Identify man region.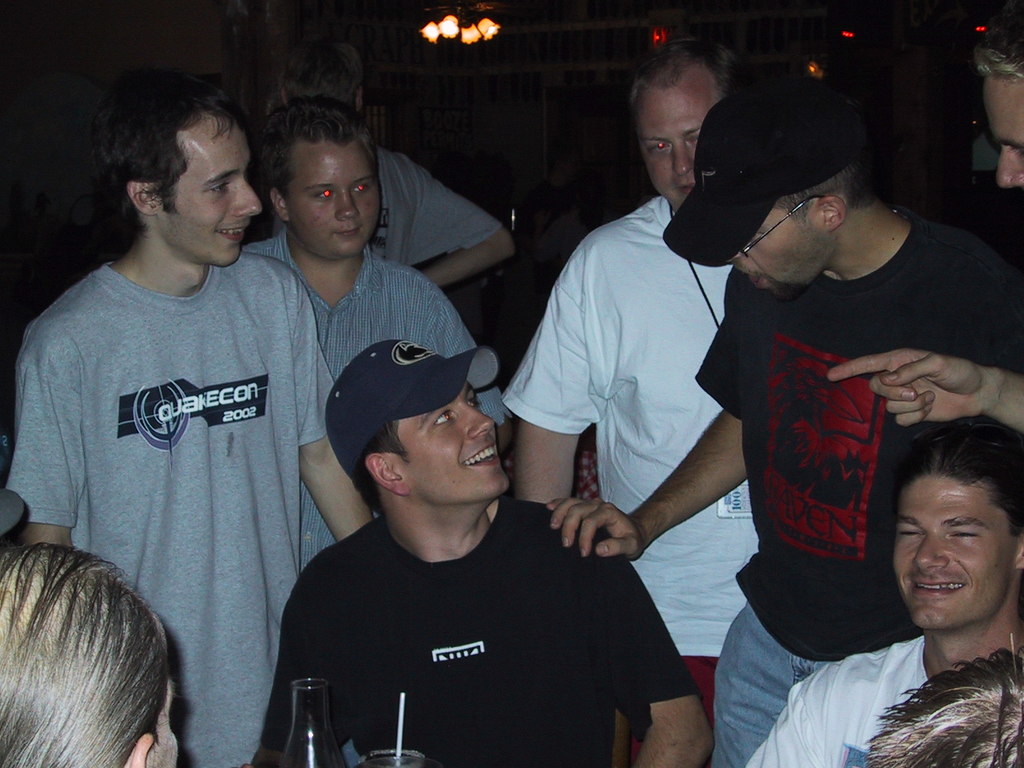
Region: (980, 26, 1023, 201).
